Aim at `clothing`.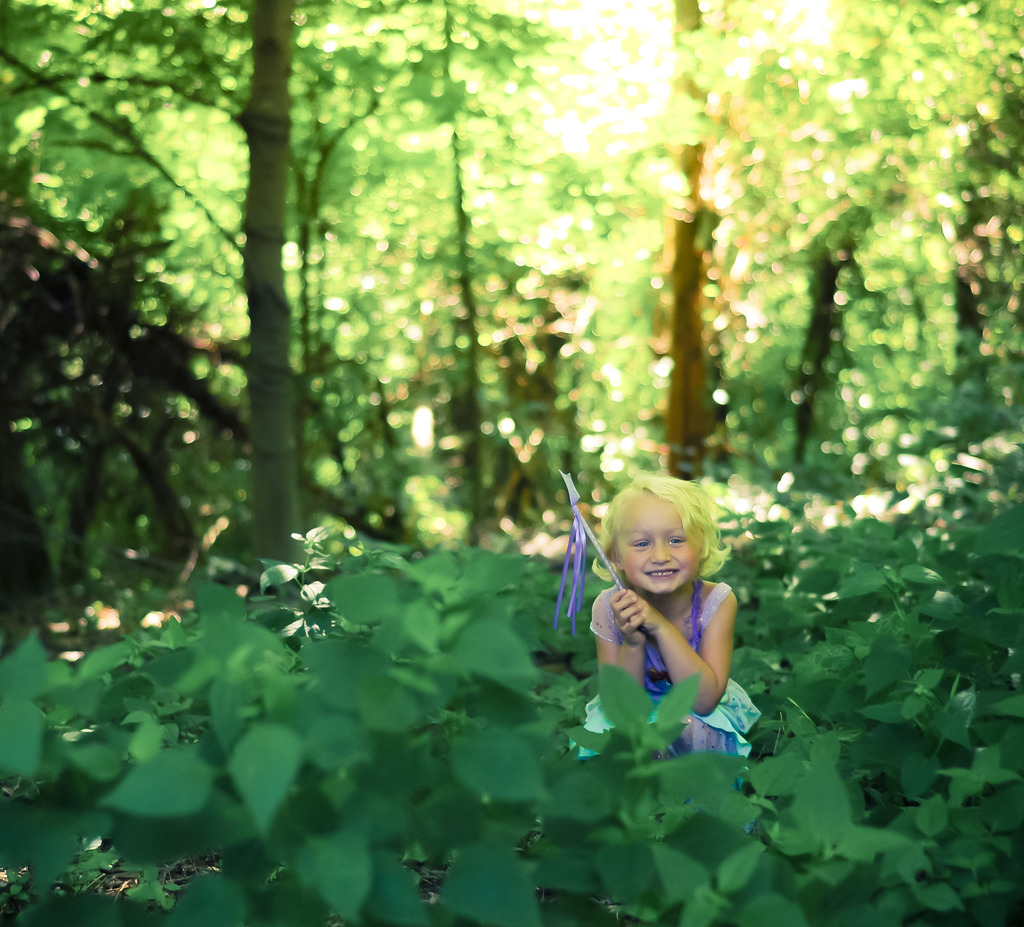
Aimed at bbox(559, 563, 785, 768).
